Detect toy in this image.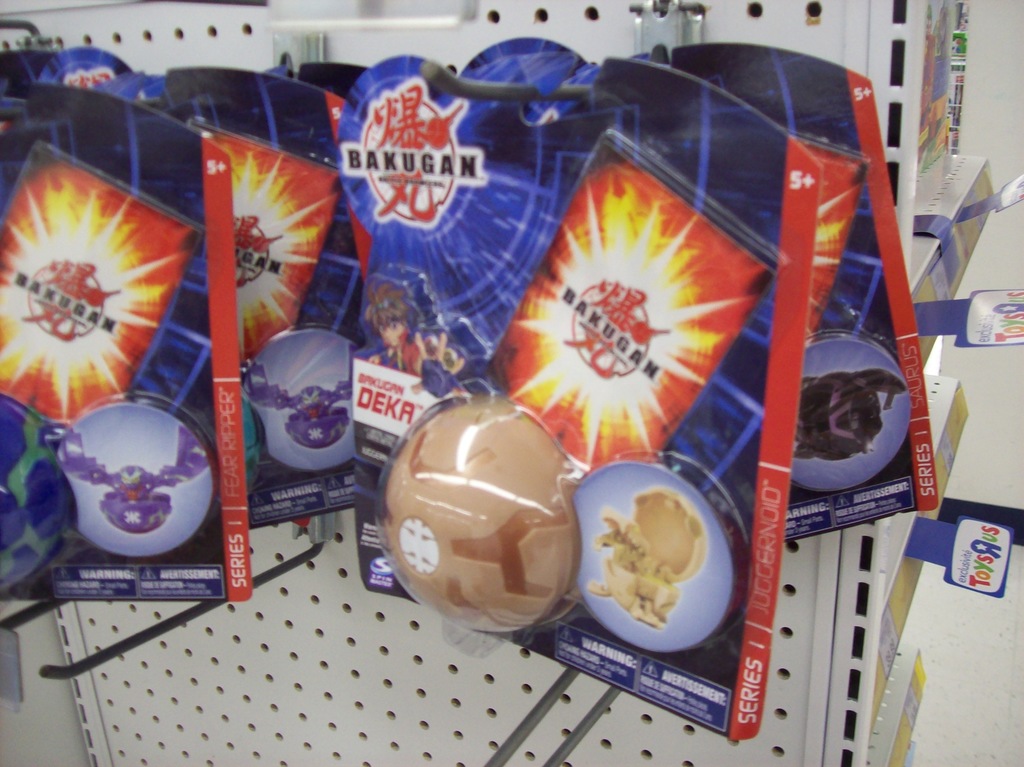
Detection: (372,394,588,647).
